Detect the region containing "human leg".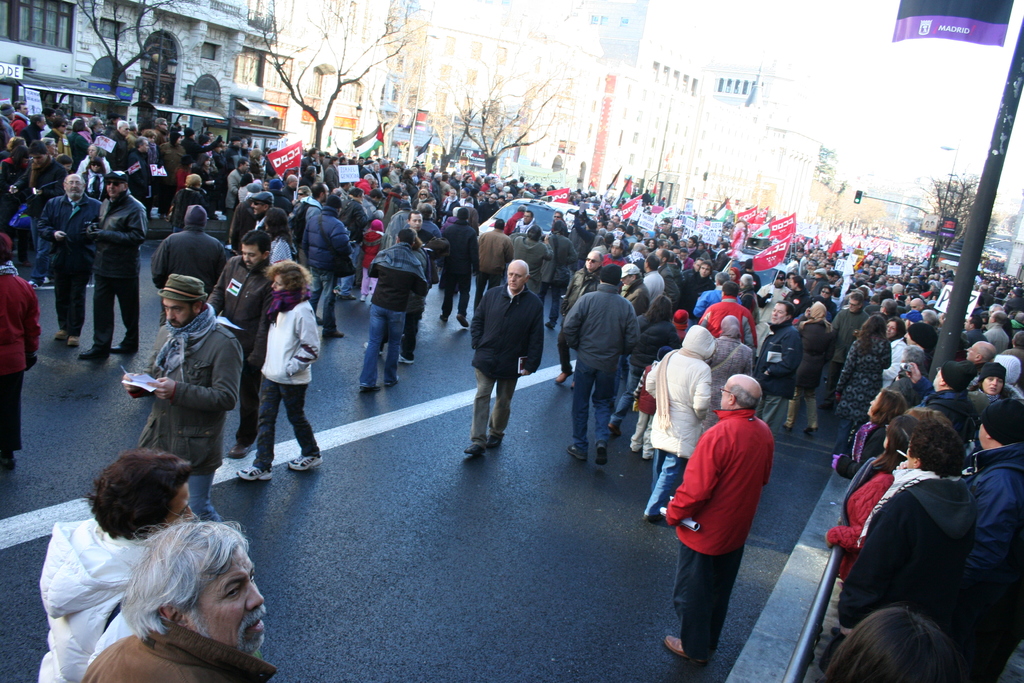
pyautogui.locateOnScreen(488, 374, 518, 443).
